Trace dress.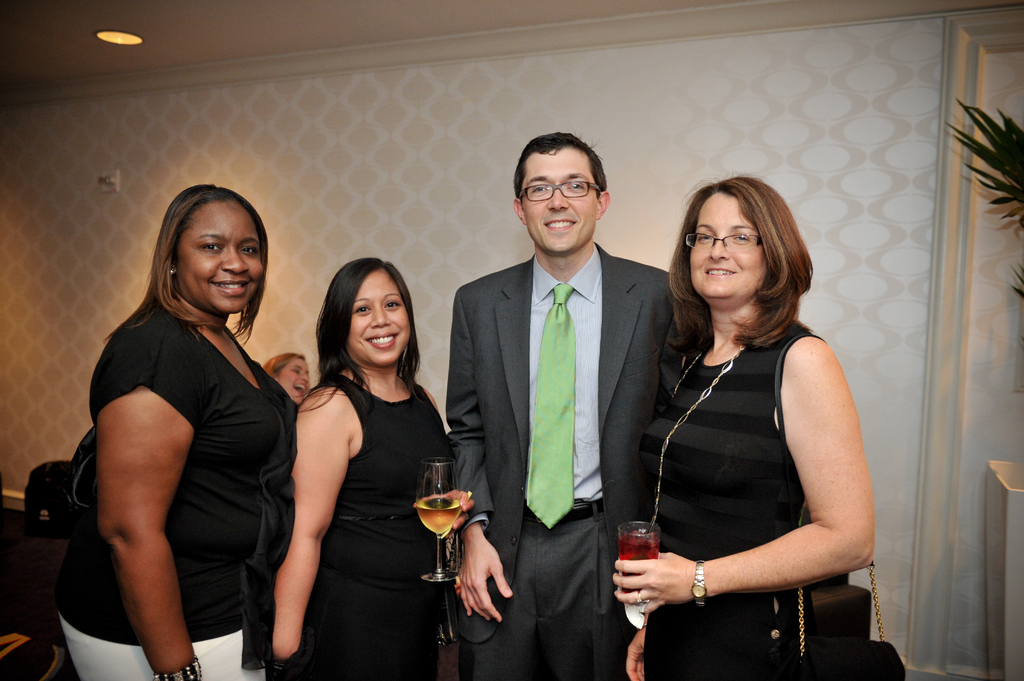
Traced to BBox(634, 328, 840, 680).
